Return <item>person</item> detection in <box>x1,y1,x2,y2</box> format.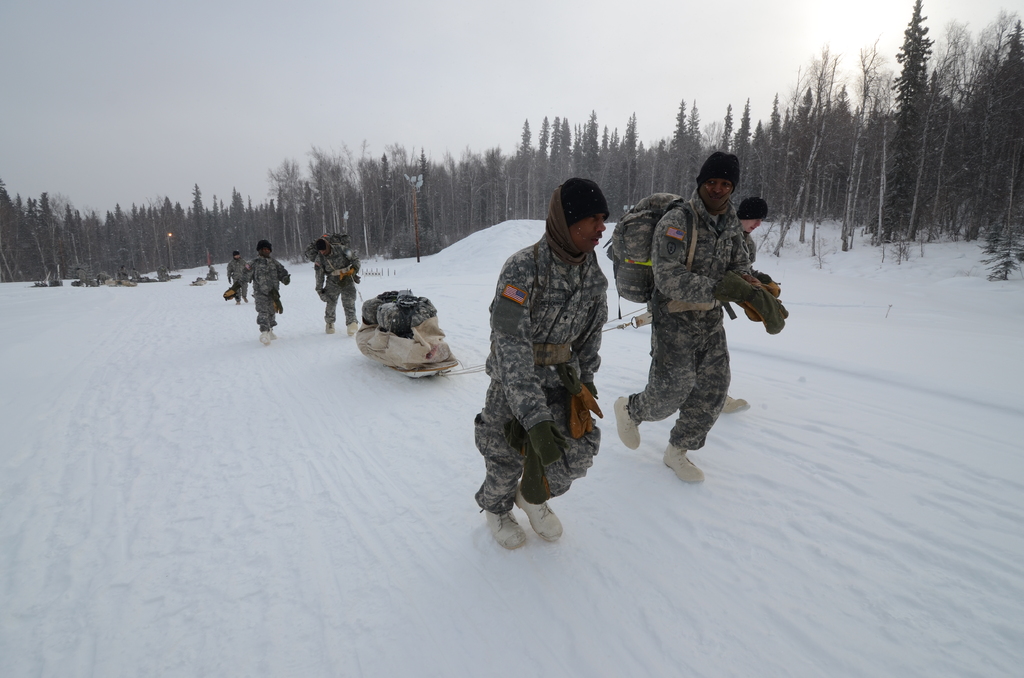
<box>229,252,243,281</box>.
